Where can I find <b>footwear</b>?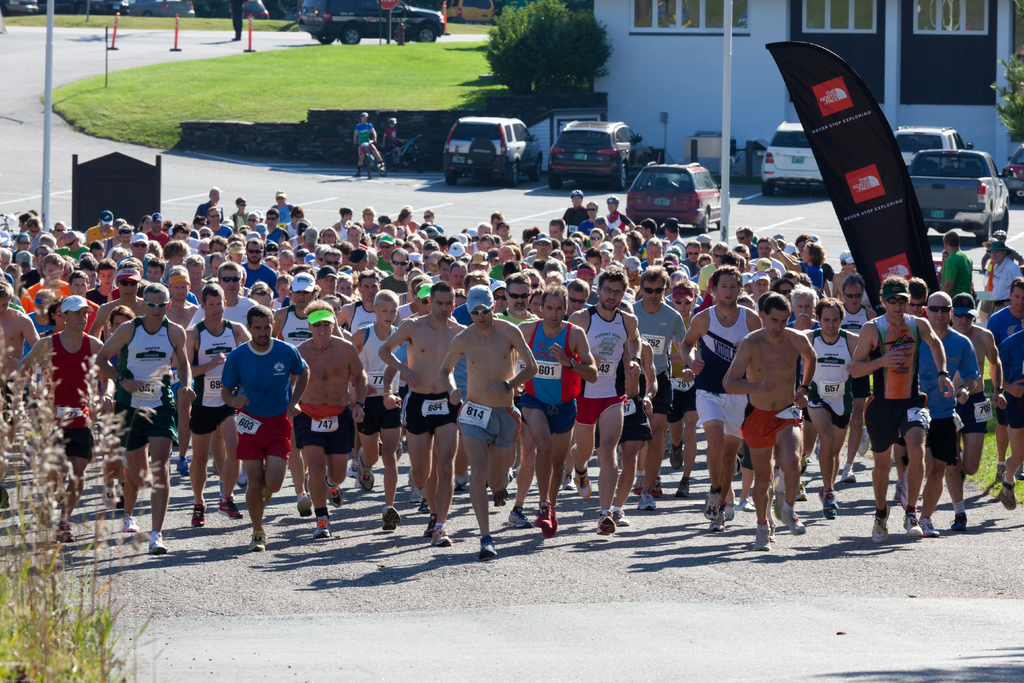
You can find it at (541, 506, 559, 540).
